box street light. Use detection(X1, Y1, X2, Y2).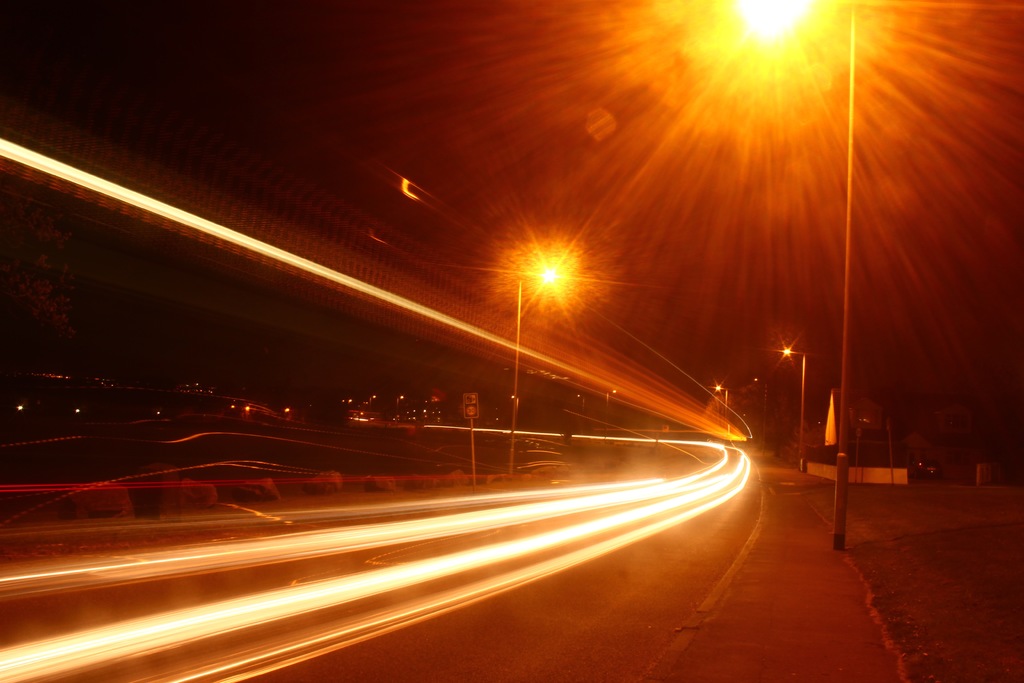
detection(391, 393, 404, 416).
